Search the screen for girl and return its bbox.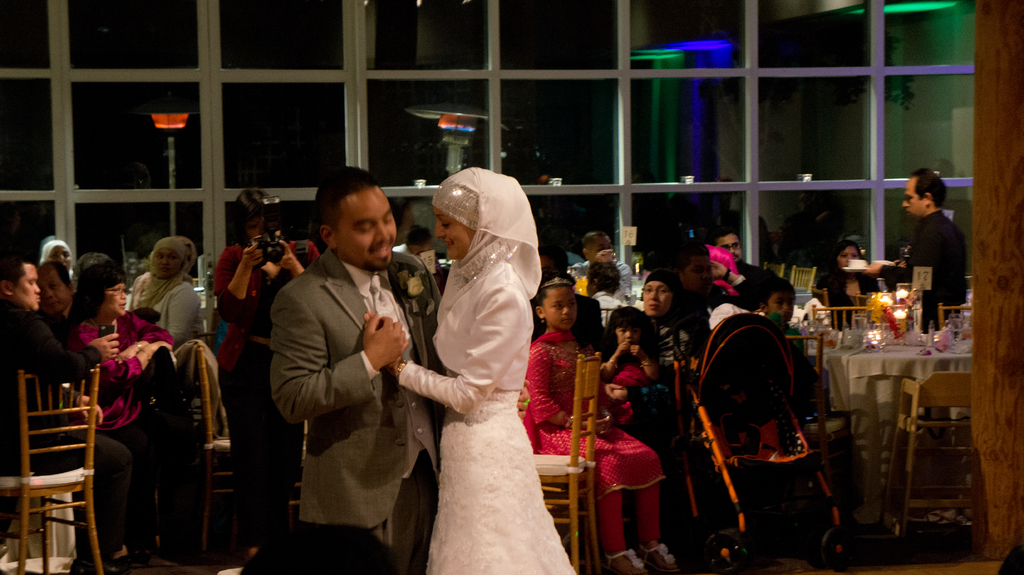
Found: crop(127, 231, 207, 350).
